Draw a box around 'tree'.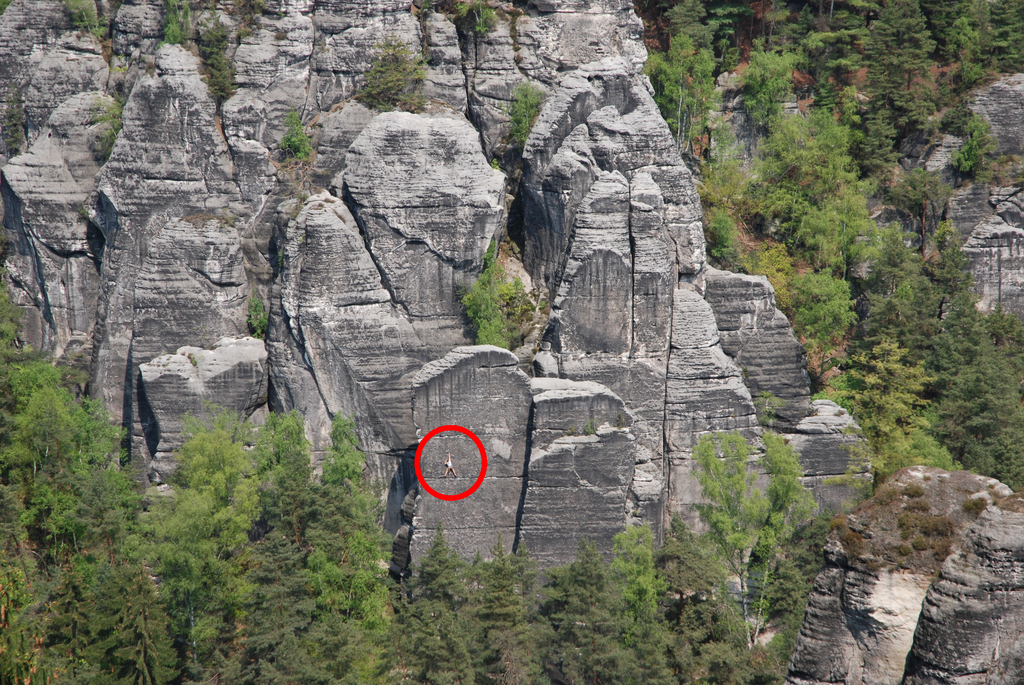
detection(360, 36, 433, 114).
